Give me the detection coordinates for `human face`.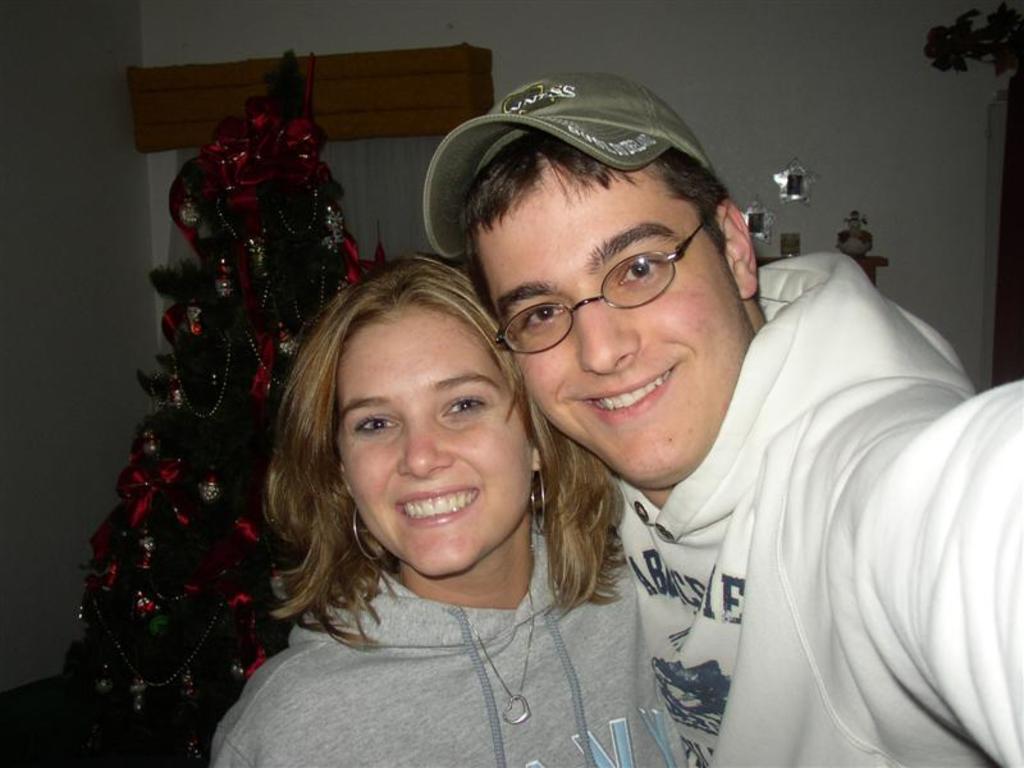
select_region(332, 305, 531, 575).
